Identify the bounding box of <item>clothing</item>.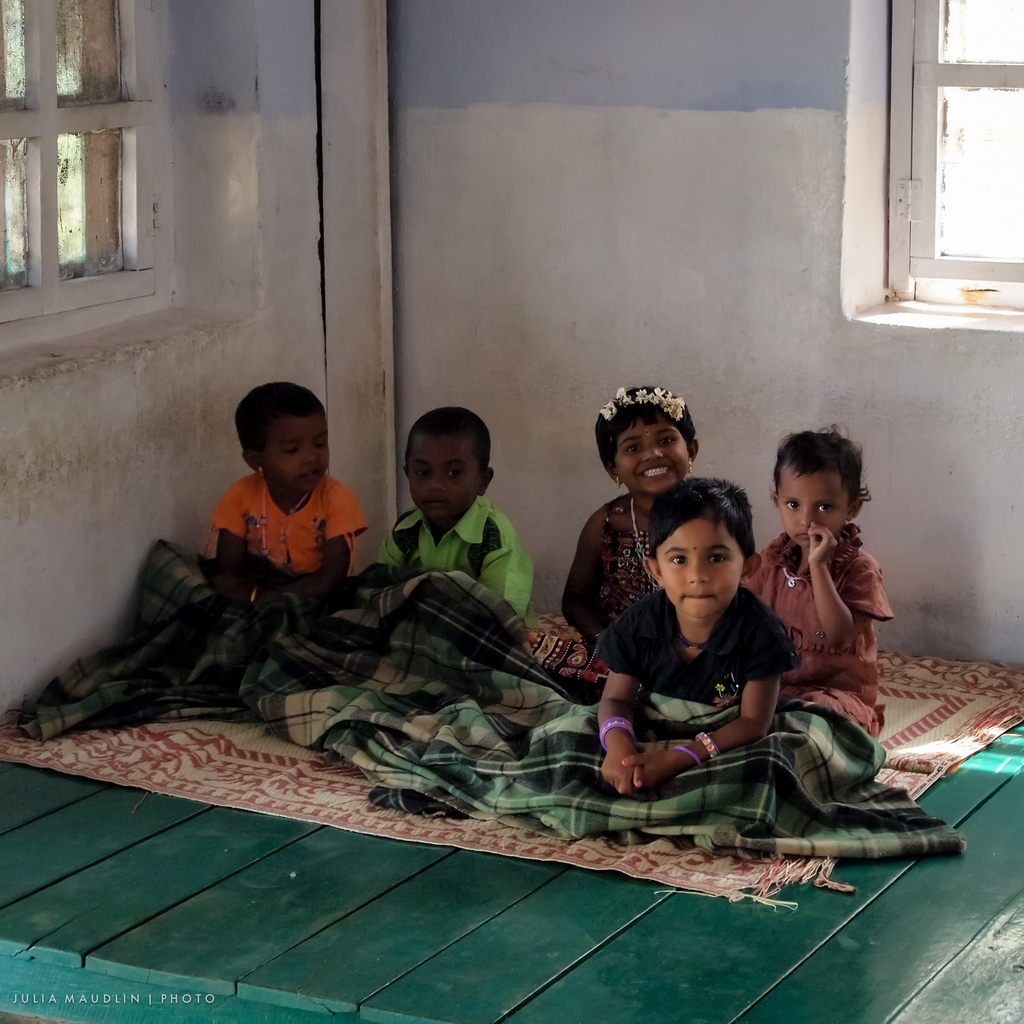
region(588, 489, 660, 641).
